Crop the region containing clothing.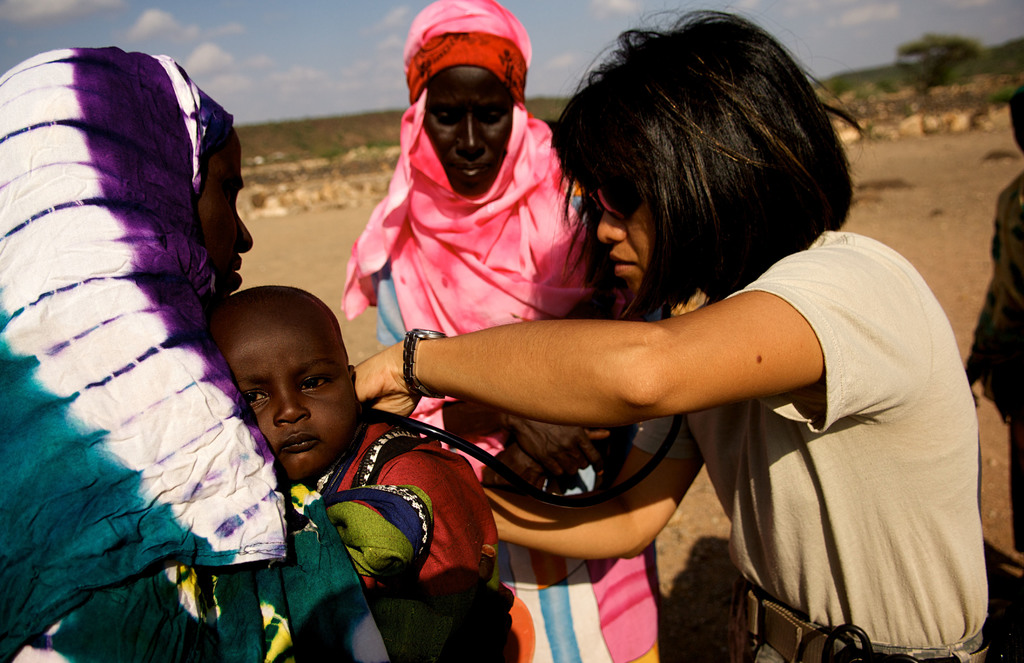
Crop region: bbox=[0, 47, 380, 662].
